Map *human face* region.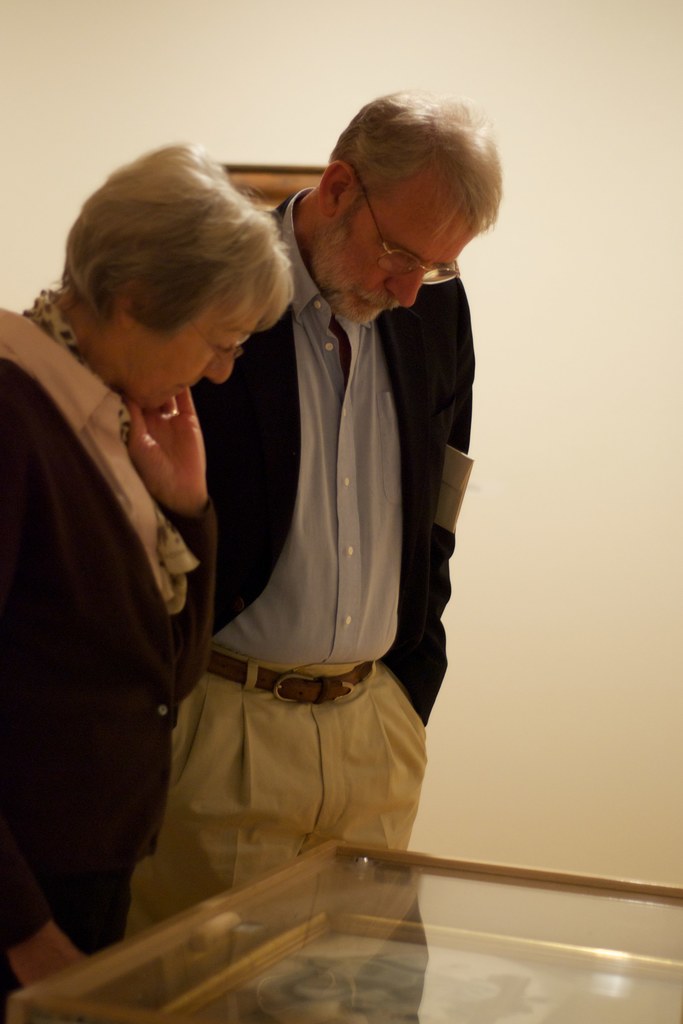
Mapped to <box>111,300,257,417</box>.
